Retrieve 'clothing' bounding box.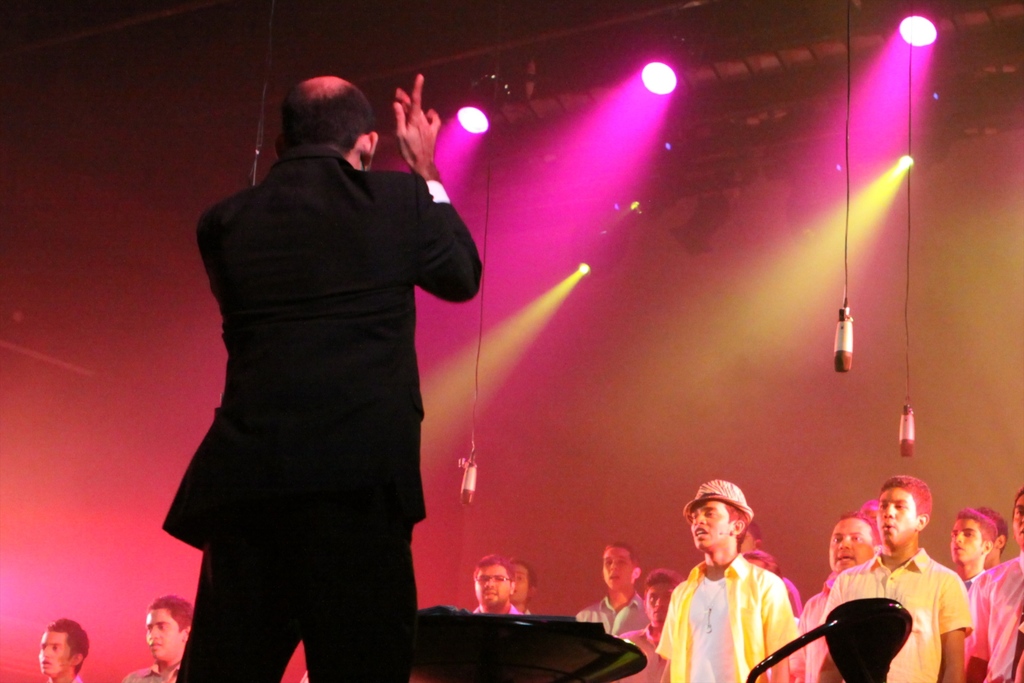
Bounding box: <region>788, 561, 850, 680</region>.
